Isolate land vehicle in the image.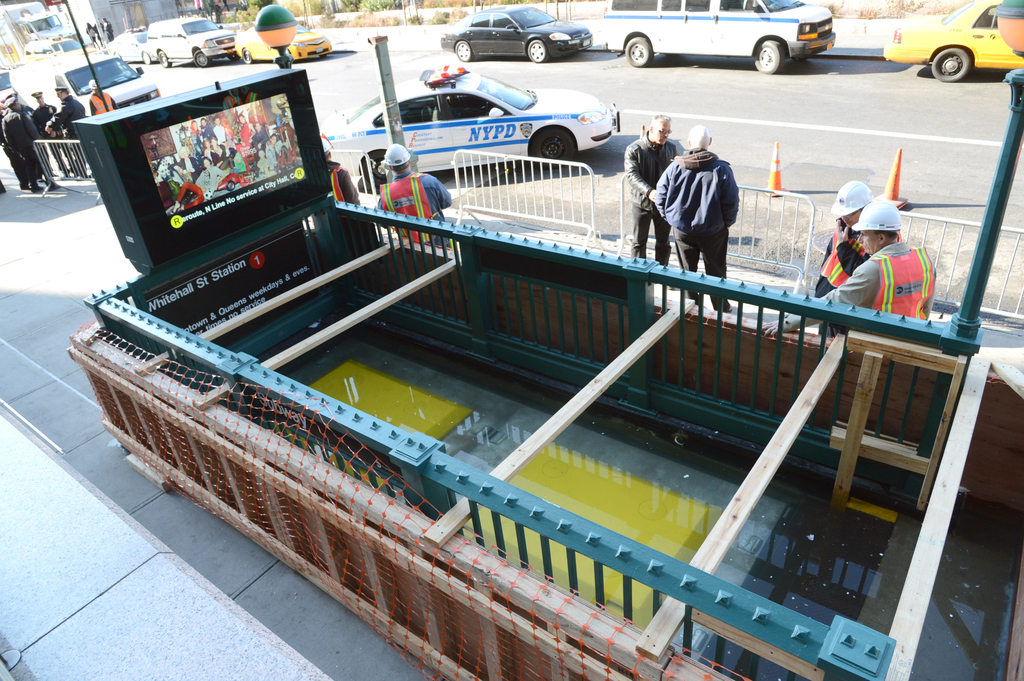
Isolated region: x1=22, y1=36, x2=96, y2=57.
